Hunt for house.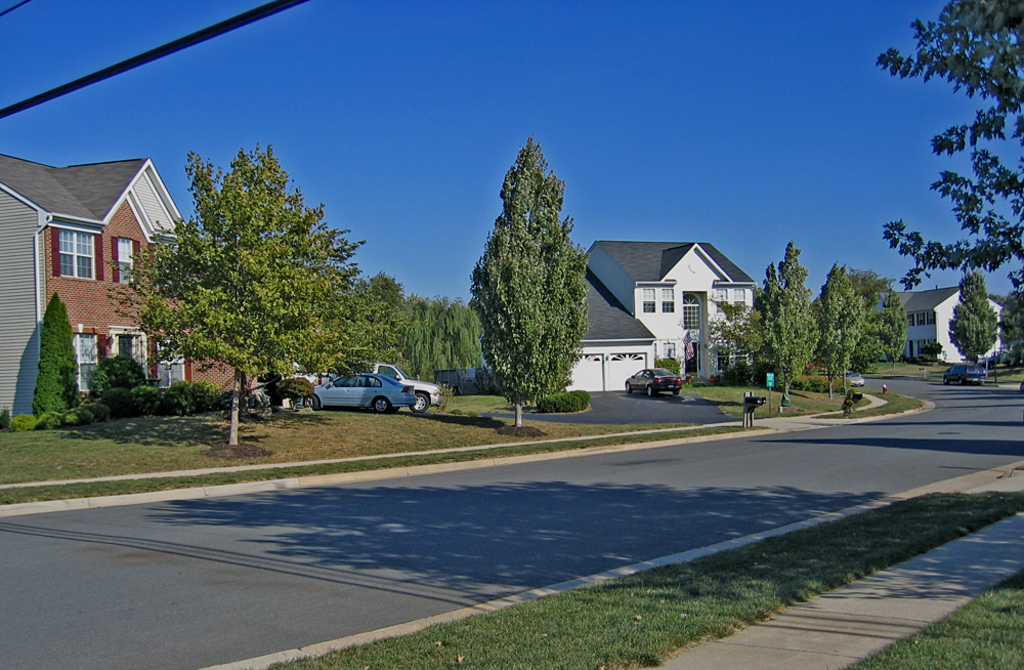
Hunted down at l=479, t=241, r=759, b=392.
